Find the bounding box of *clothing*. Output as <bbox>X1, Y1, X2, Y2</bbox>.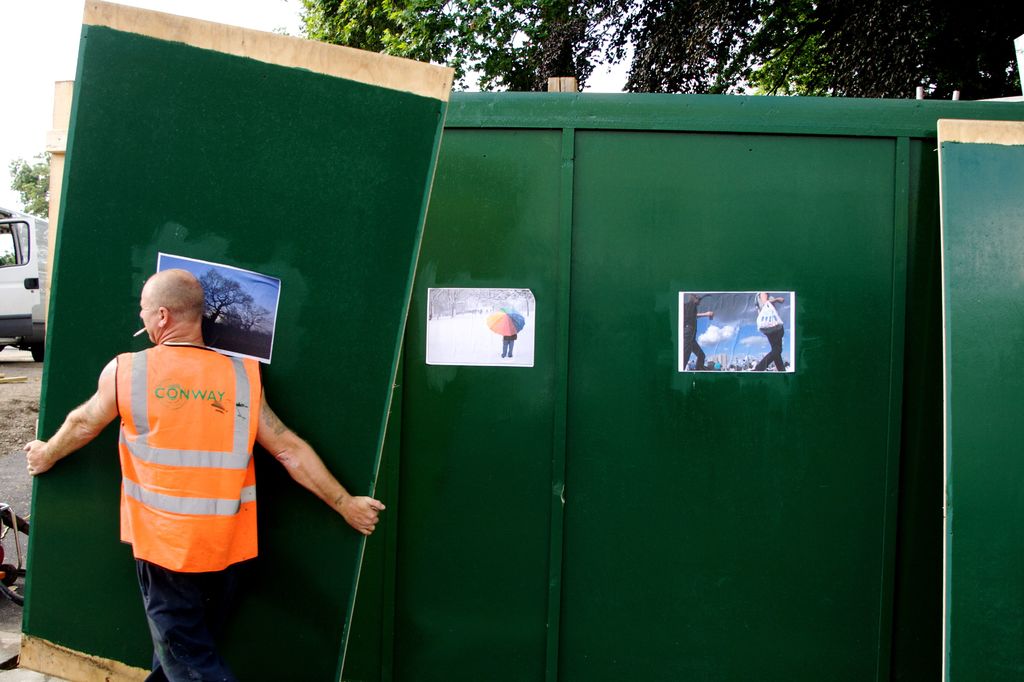
<bbox>754, 297, 779, 367</bbox>.
